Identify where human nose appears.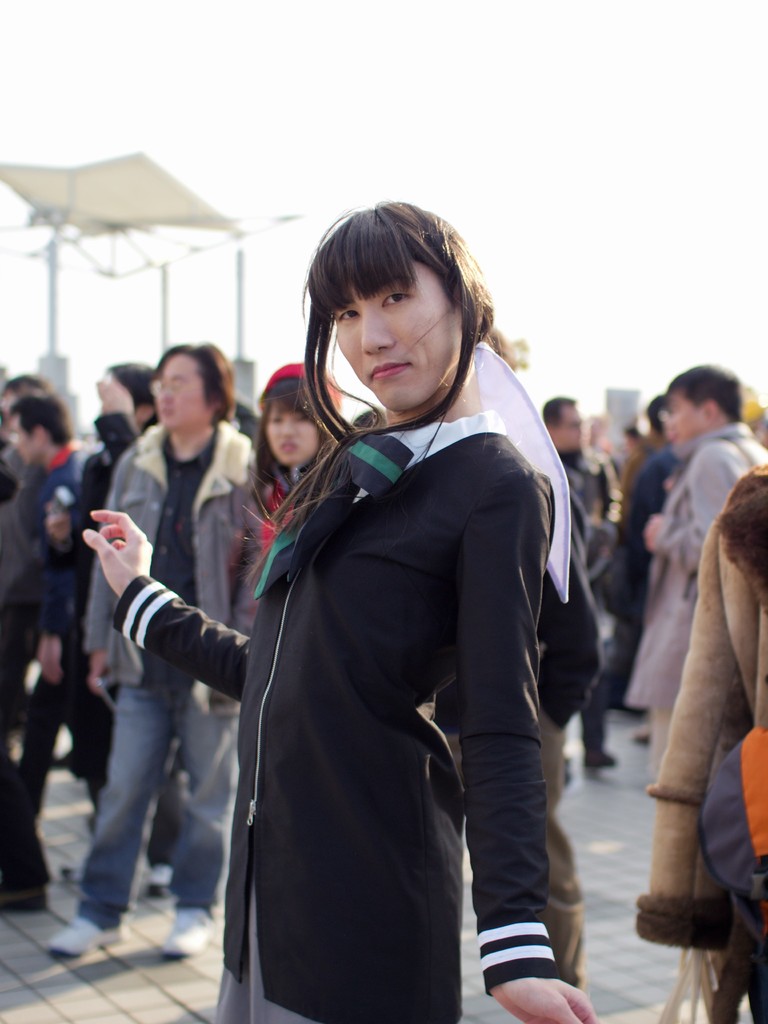
Appears at [x1=11, y1=438, x2=25, y2=455].
